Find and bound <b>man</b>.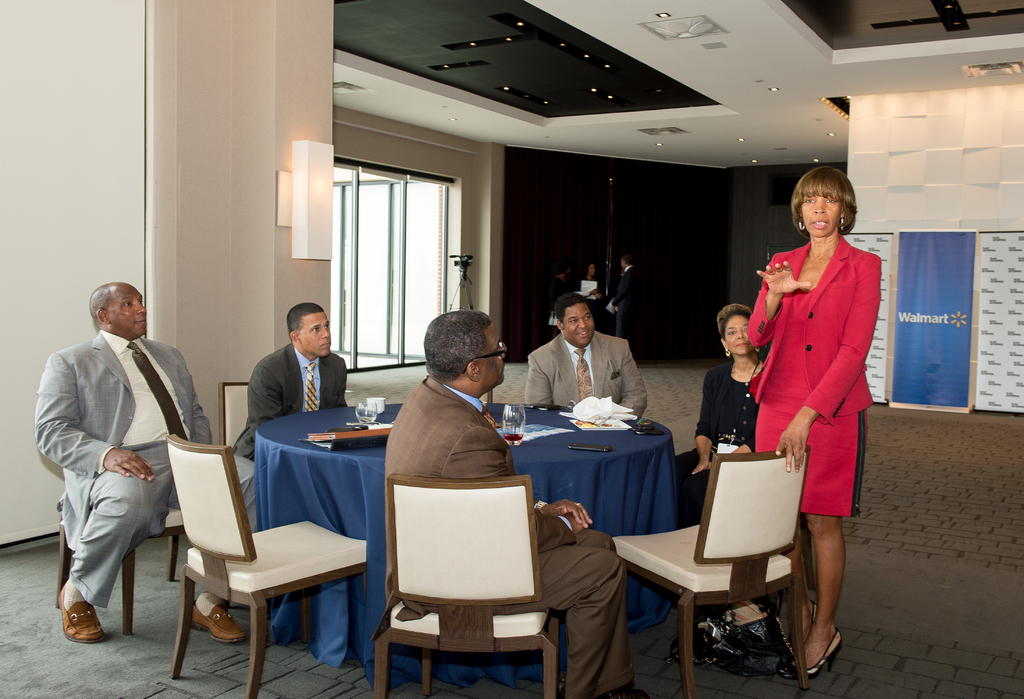
Bound: Rect(525, 293, 646, 417).
